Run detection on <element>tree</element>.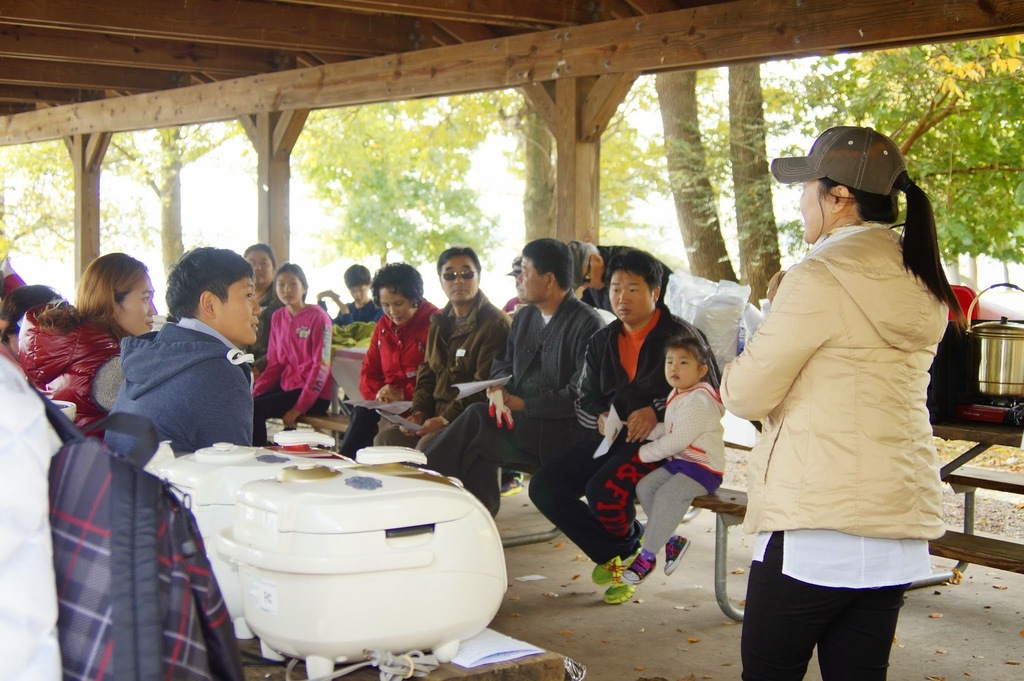
Result: [0, 140, 139, 282].
